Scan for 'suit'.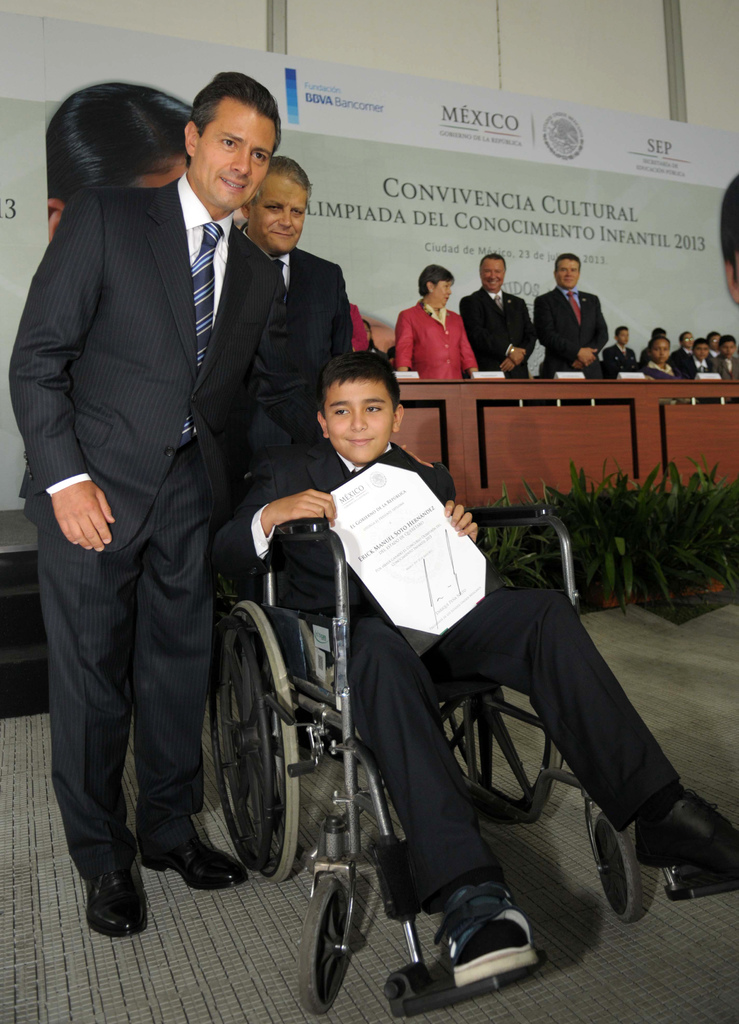
Scan result: {"left": 644, "top": 351, "right": 672, "bottom": 378}.
